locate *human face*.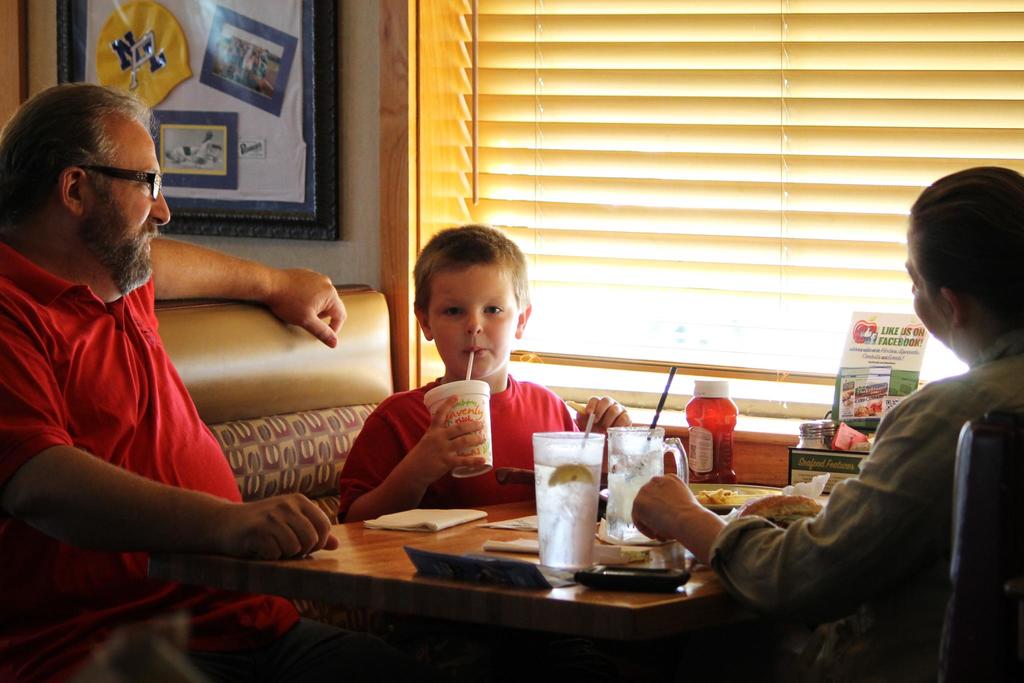
Bounding box: [902, 241, 945, 338].
